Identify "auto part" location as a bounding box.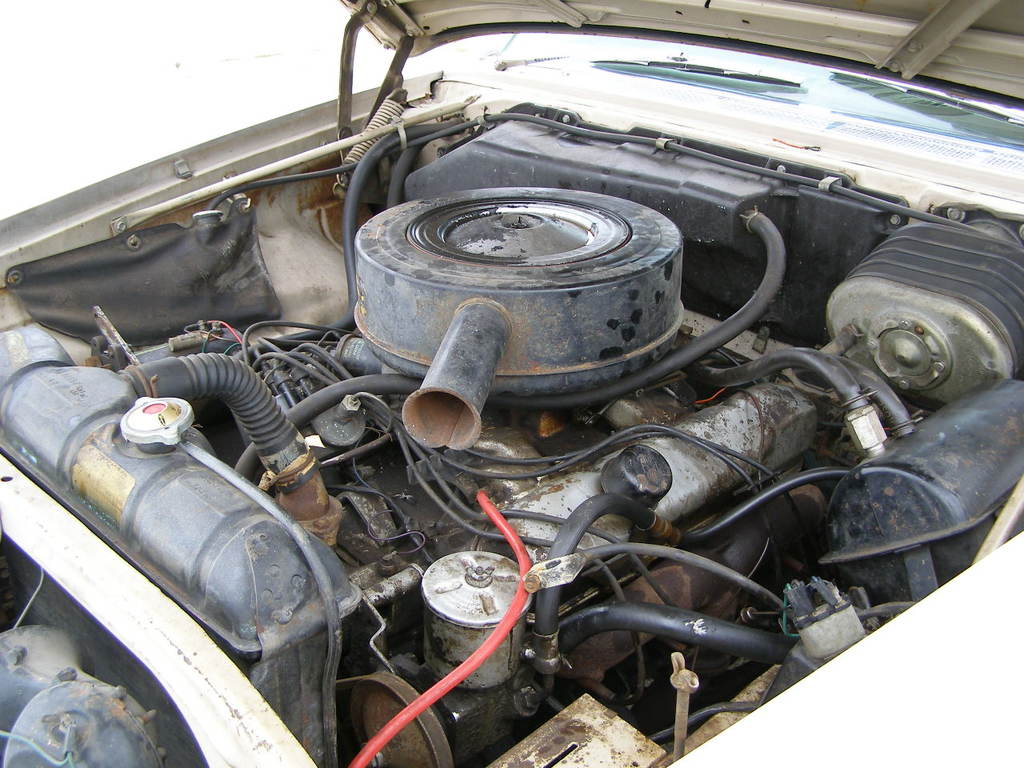
pyautogui.locateOnScreen(329, 173, 725, 448).
